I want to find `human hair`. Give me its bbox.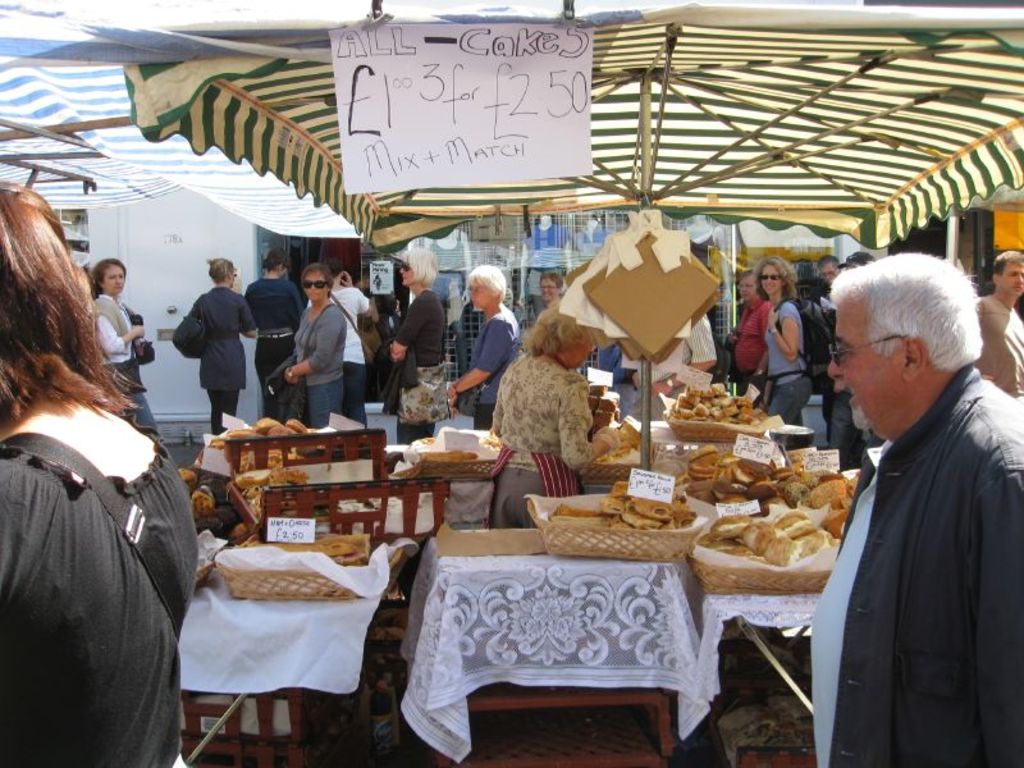
x1=301 y1=264 x2=334 y2=296.
